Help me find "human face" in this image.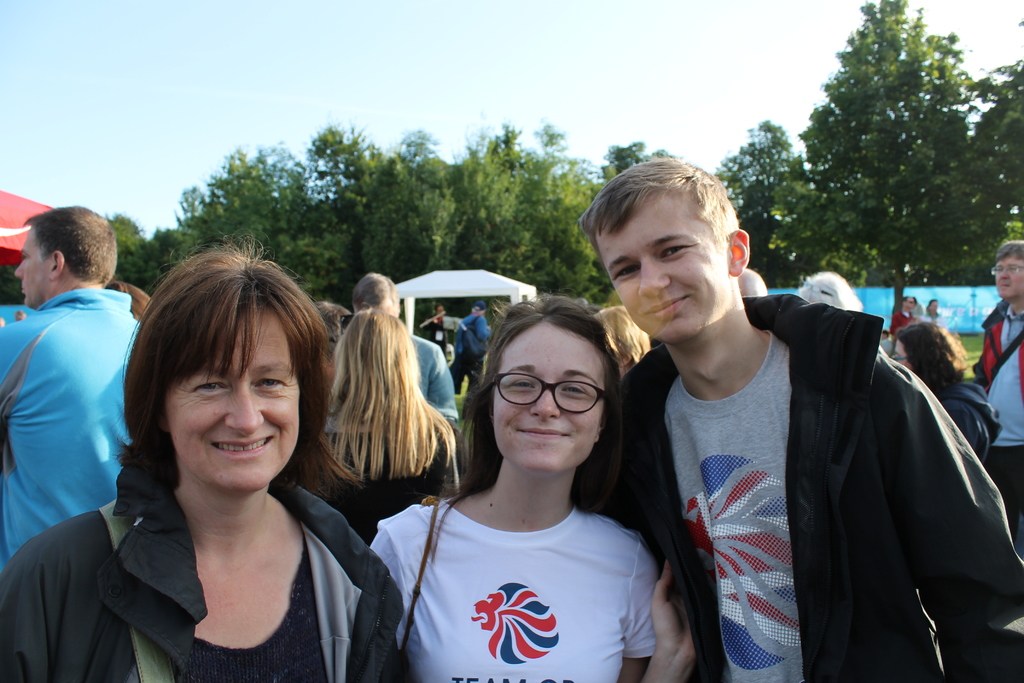
Found it: [x1=161, y1=307, x2=303, y2=488].
